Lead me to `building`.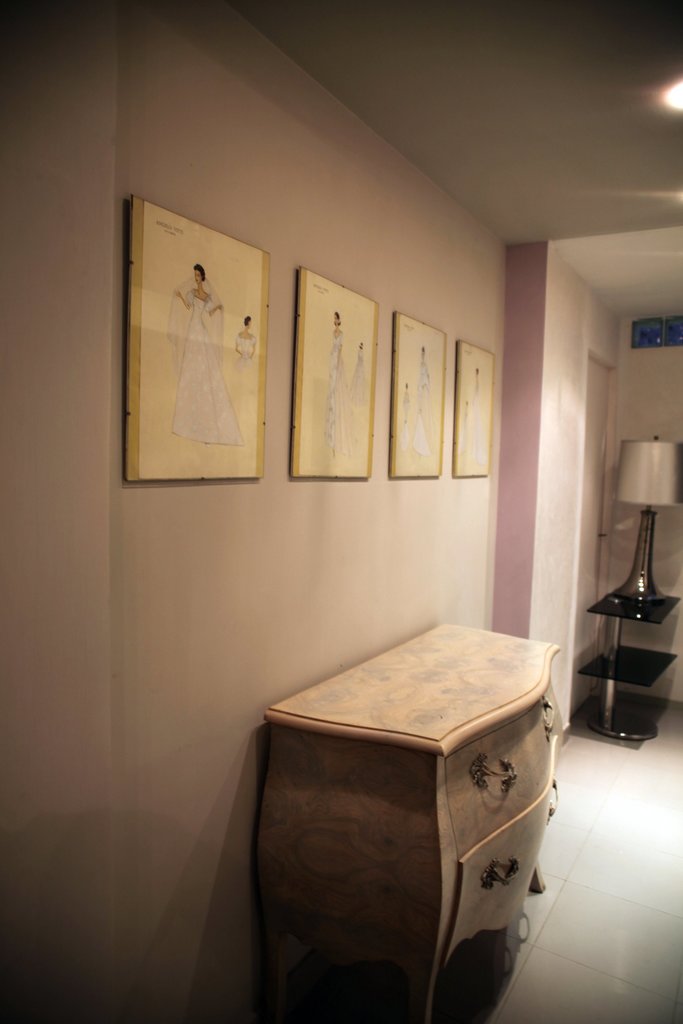
Lead to x1=0 y1=0 x2=682 y2=1018.
